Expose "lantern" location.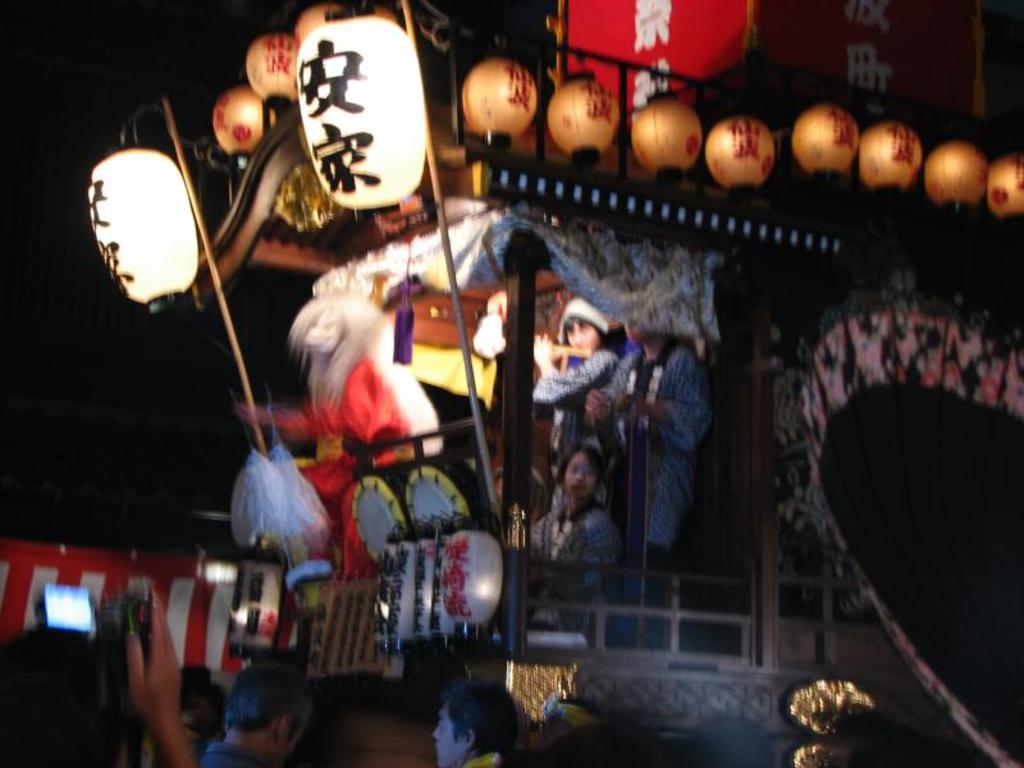
Exposed at region(628, 92, 701, 183).
